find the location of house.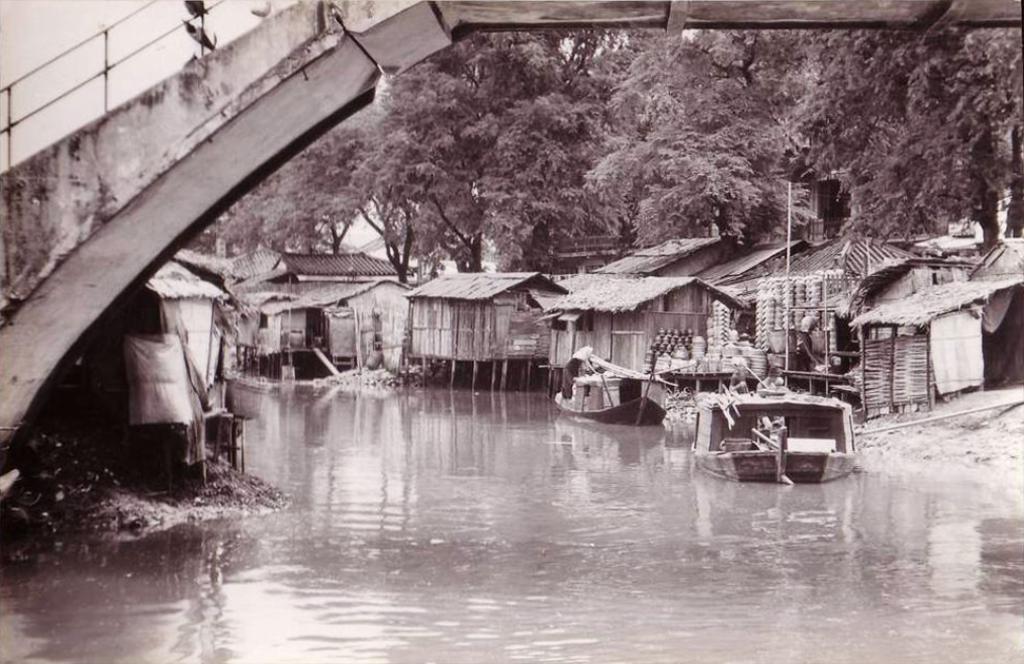
Location: region(535, 273, 754, 379).
